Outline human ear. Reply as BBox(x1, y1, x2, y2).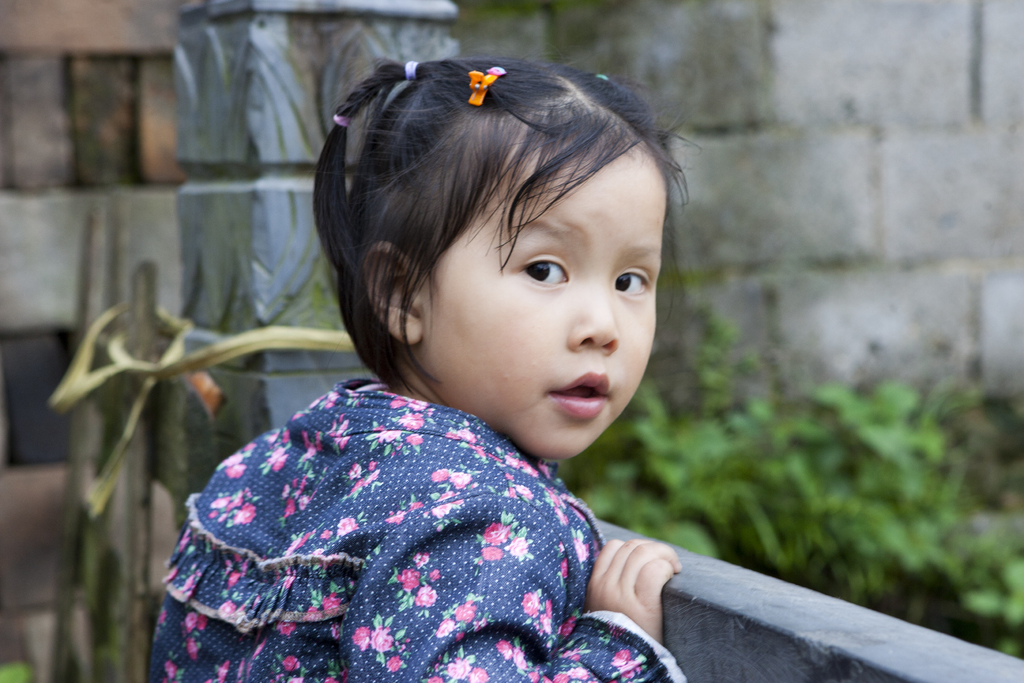
BBox(360, 246, 419, 339).
